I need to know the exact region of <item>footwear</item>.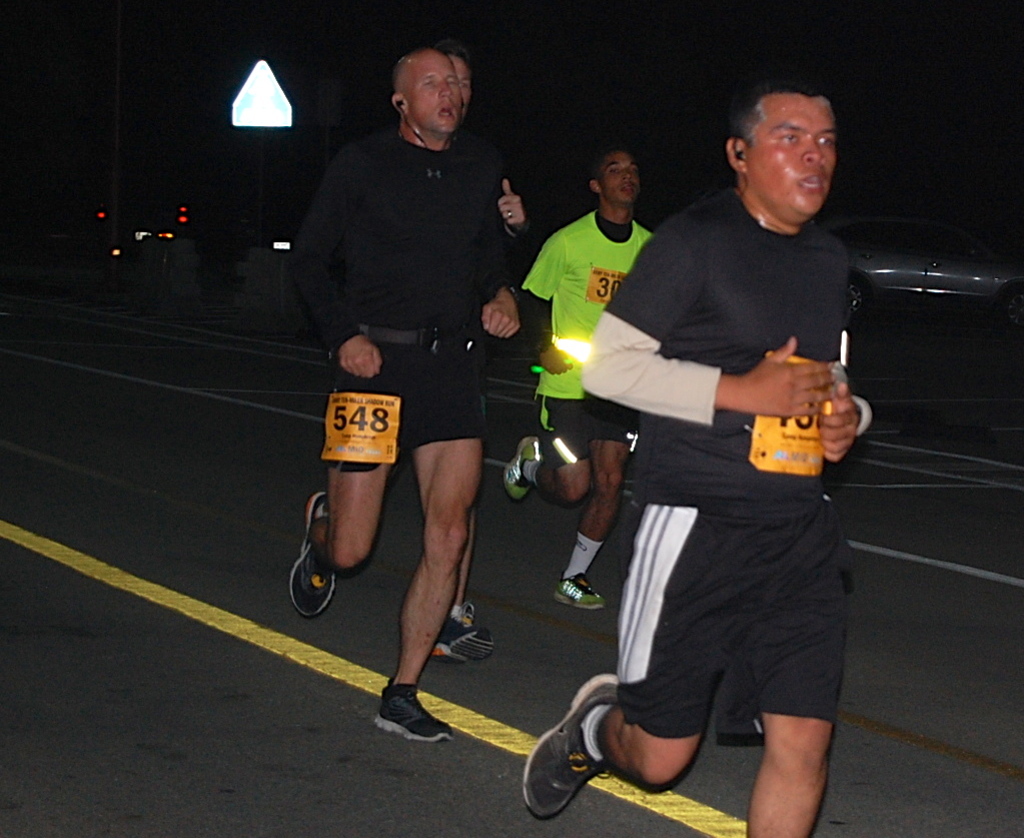
Region: select_region(424, 604, 497, 667).
